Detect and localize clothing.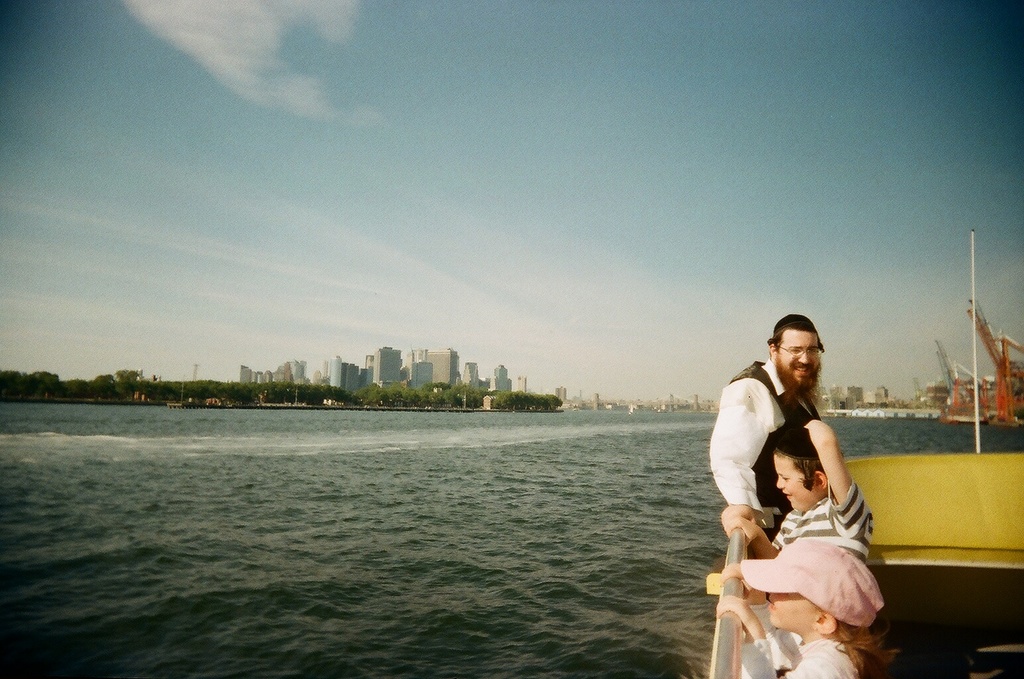
Localized at 736,601,862,678.
